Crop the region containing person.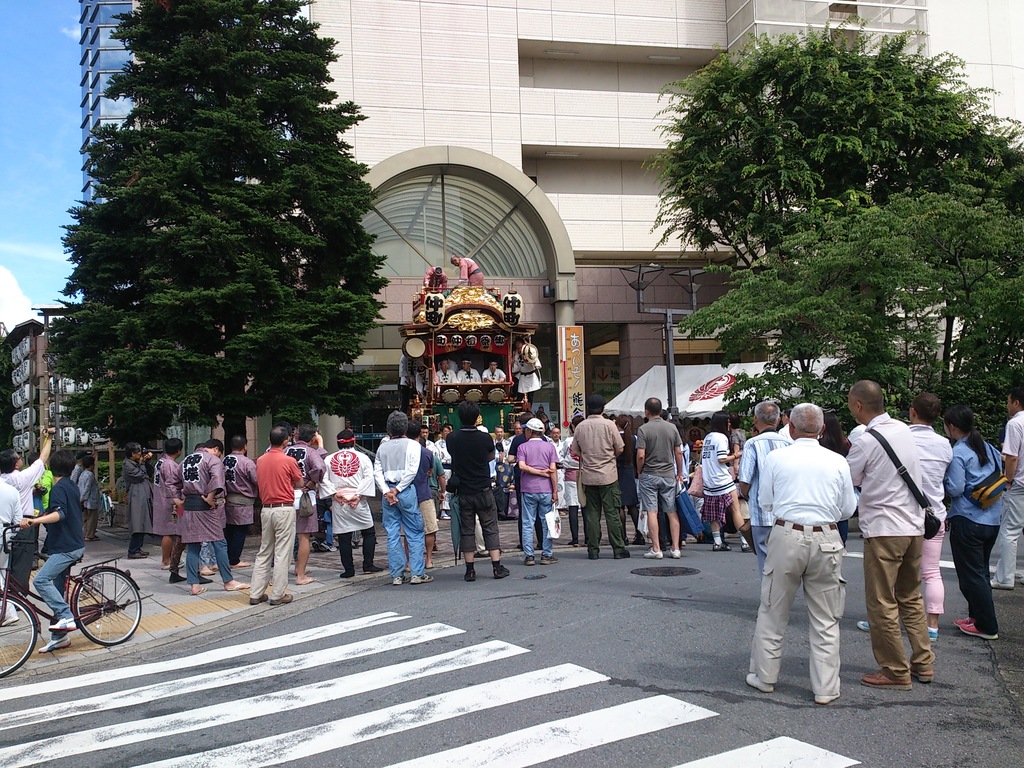
Crop region: <box>492,426,509,445</box>.
